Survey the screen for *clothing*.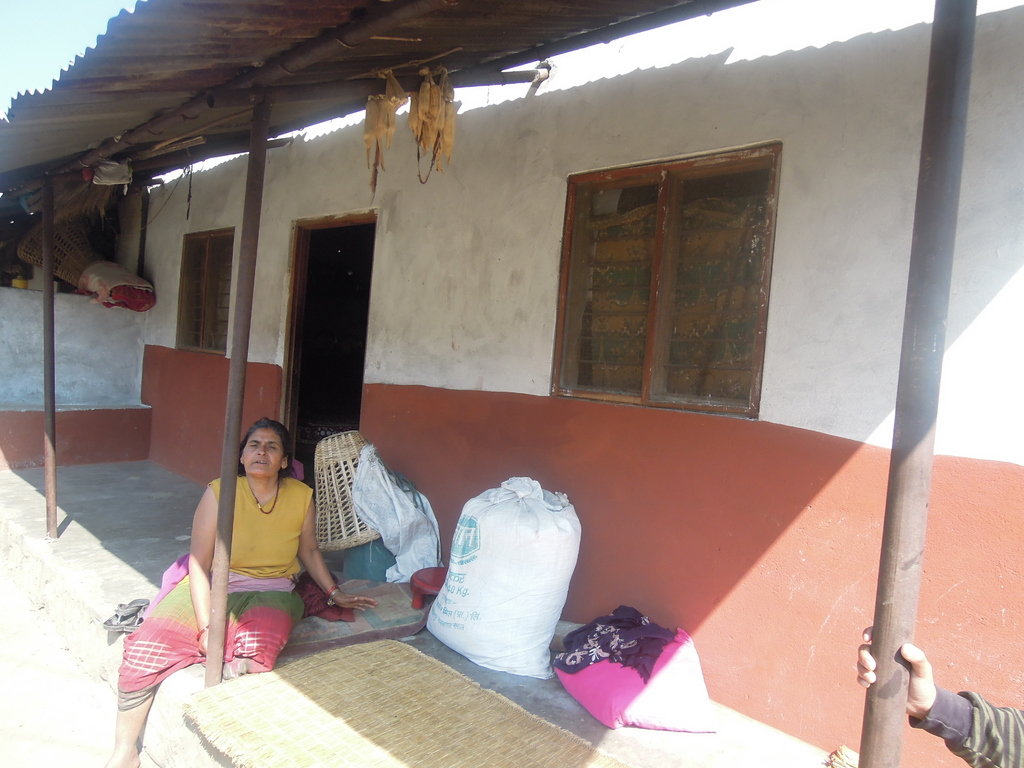
Survey found: {"left": 114, "top": 470, "right": 315, "bottom": 709}.
